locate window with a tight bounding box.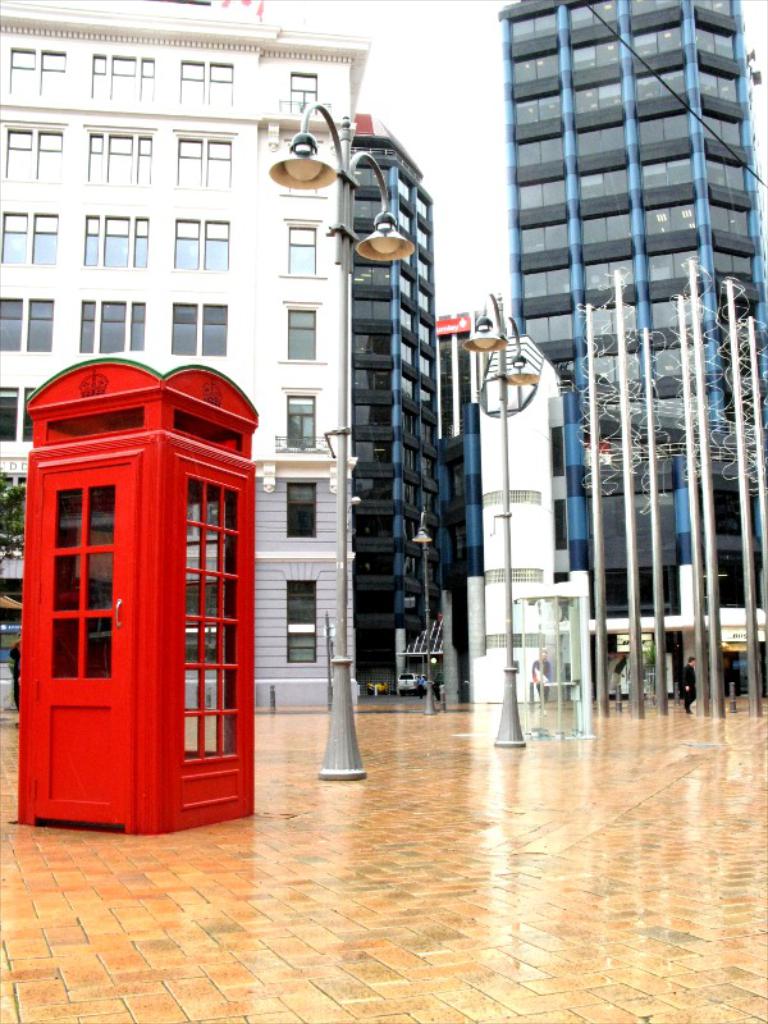
<region>581, 163, 627, 200</region>.
